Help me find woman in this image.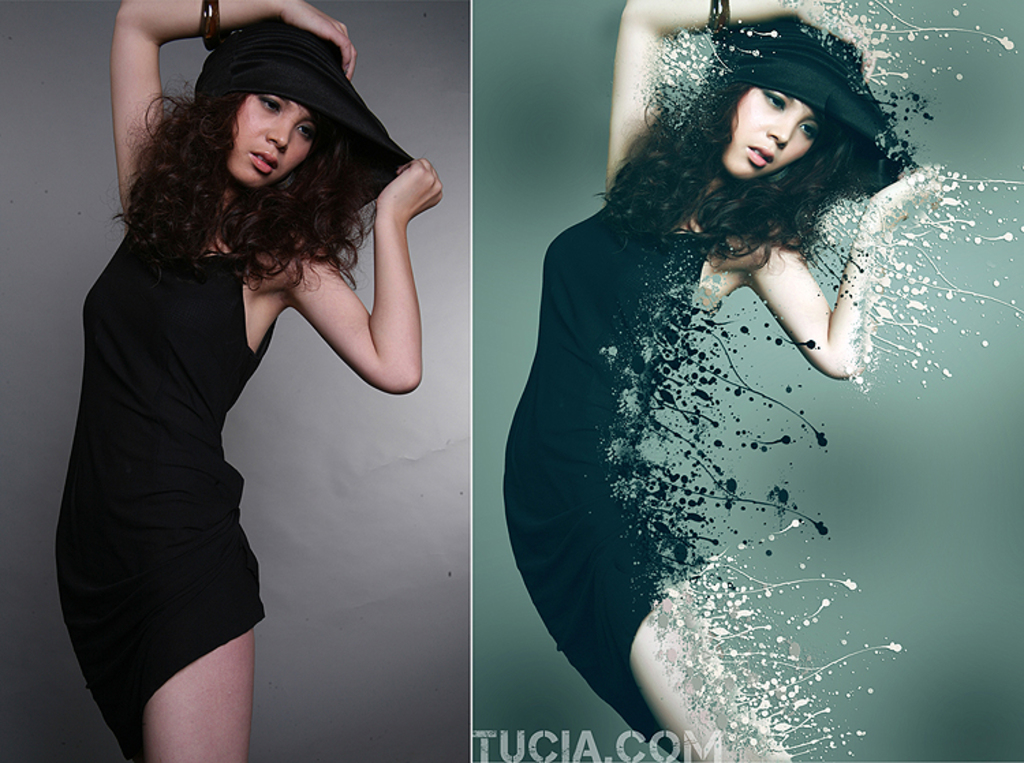
Found it: {"x1": 56, "y1": 0, "x2": 444, "y2": 762}.
